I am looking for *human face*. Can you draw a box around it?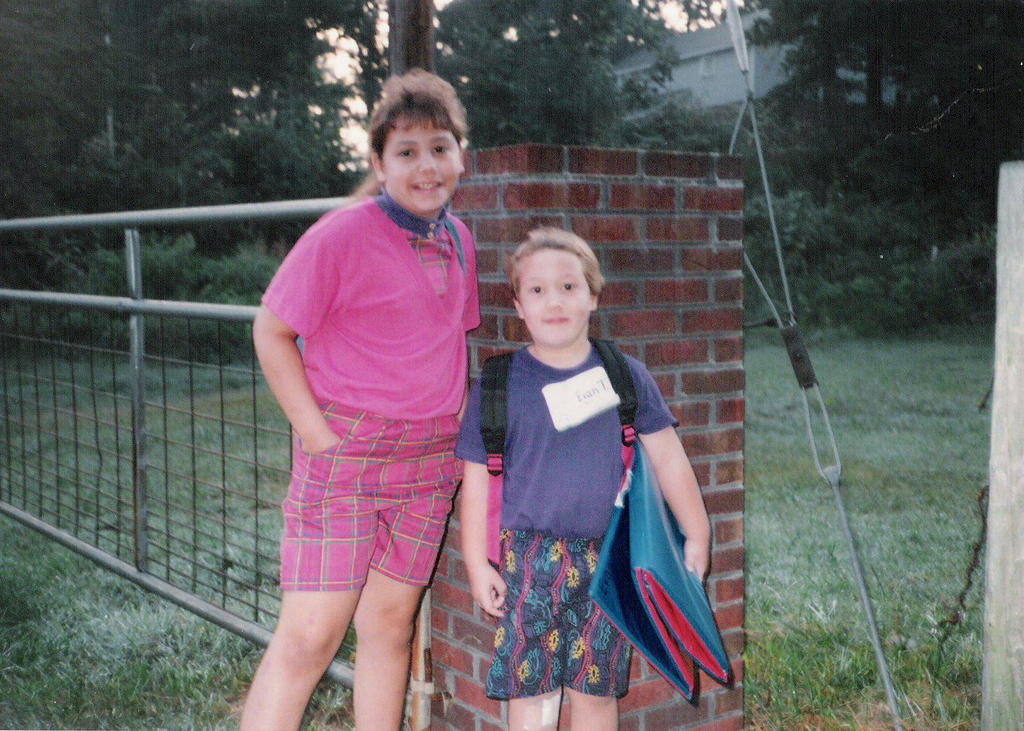
Sure, the bounding box is (x1=375, y1=118, x2=461, y2=217).
